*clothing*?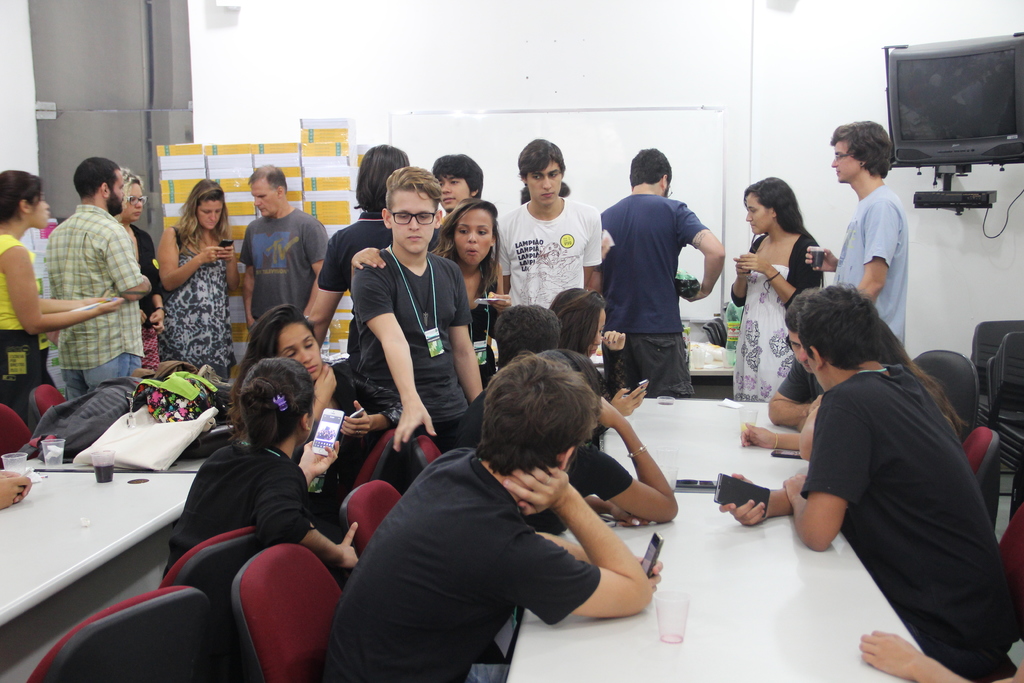
<box>244,223,323,331</box>
